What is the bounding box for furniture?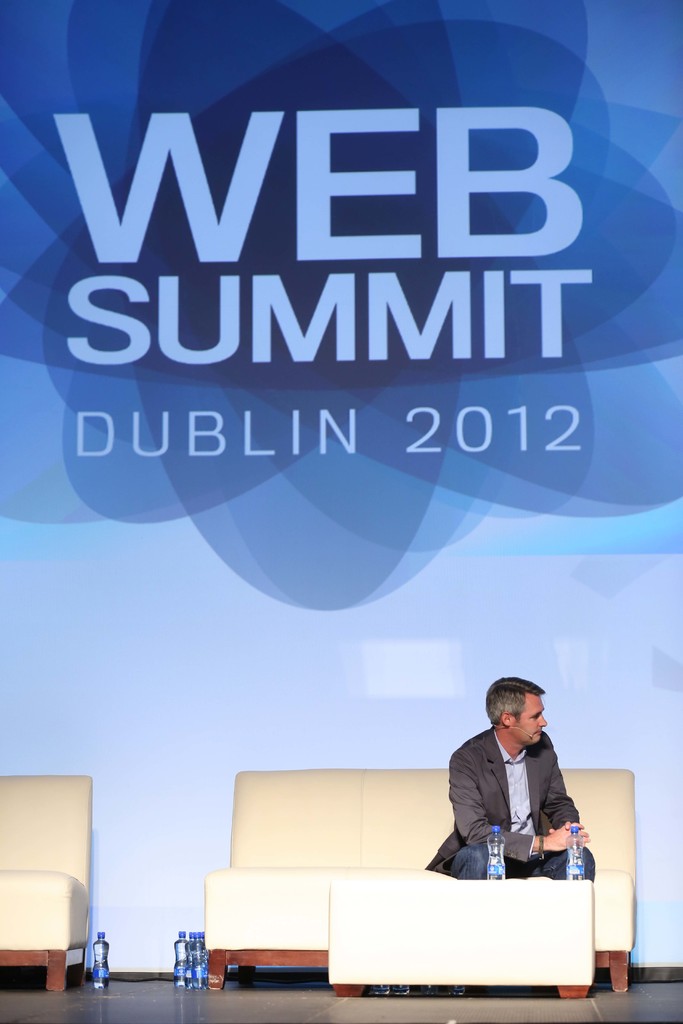
0/777/92/987.
